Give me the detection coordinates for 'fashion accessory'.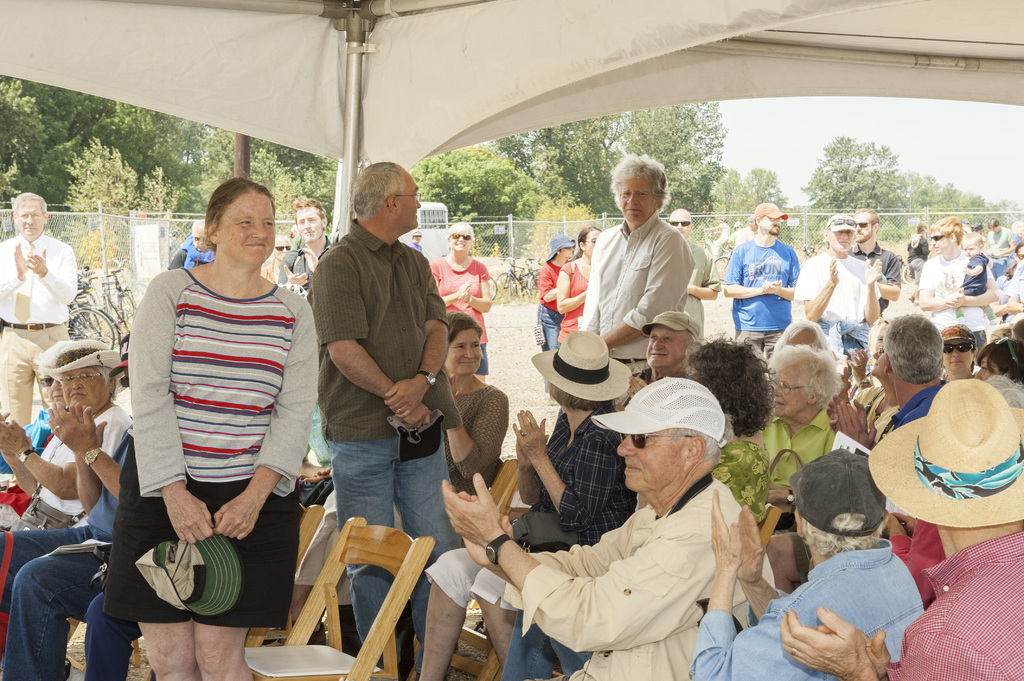
79,445,105,469.
